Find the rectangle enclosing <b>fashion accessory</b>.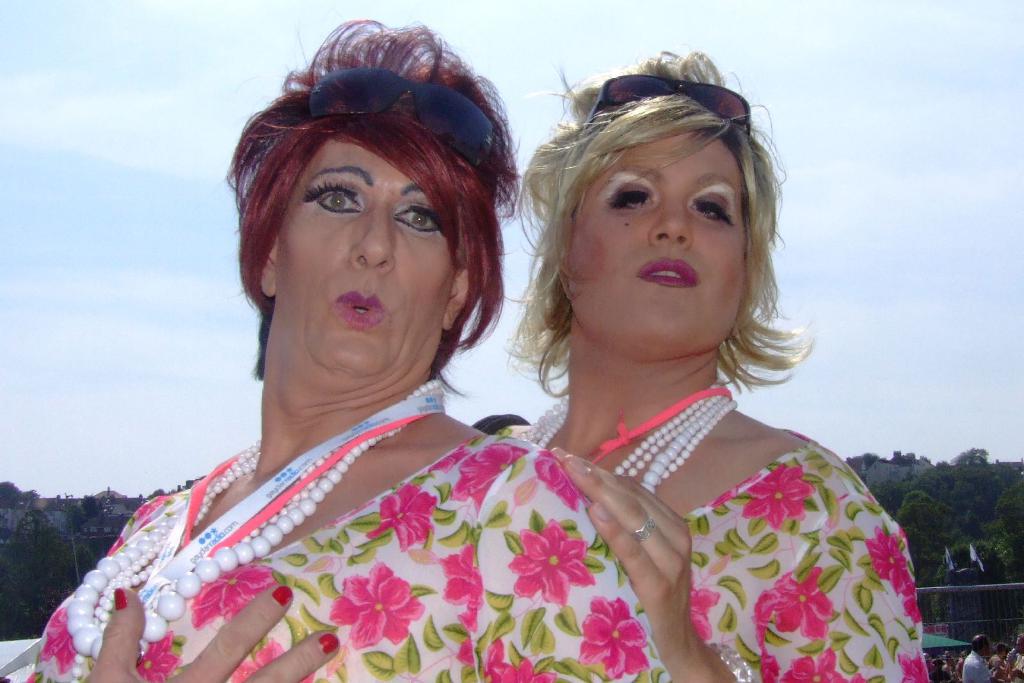
[left=274, top=588, right=292, bottom=609].
